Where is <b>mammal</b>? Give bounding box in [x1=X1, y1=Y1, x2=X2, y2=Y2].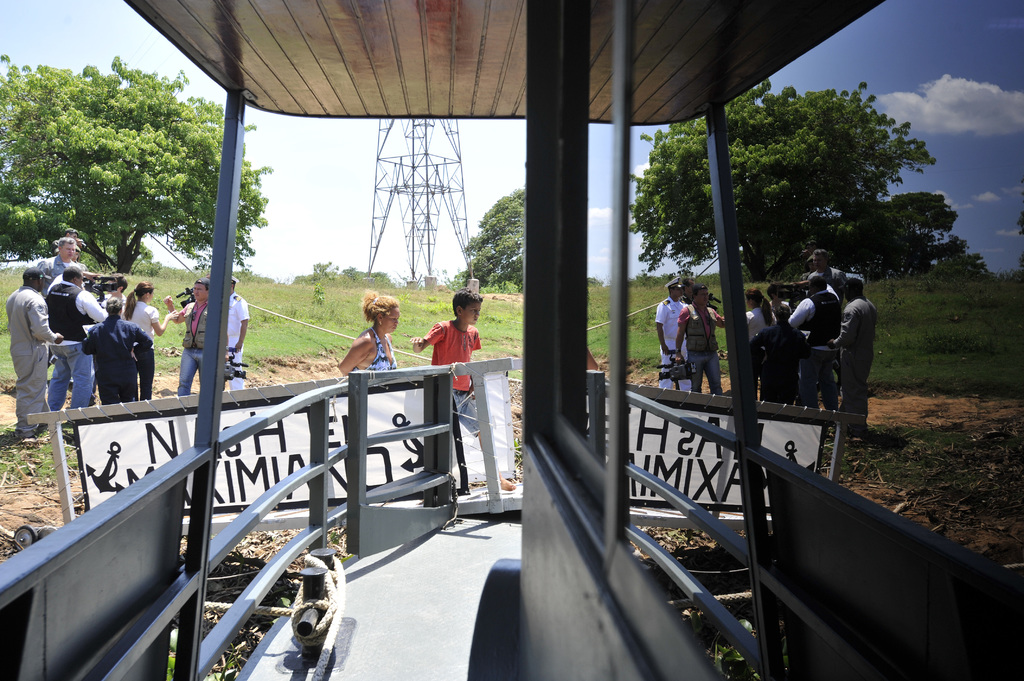
[x1=408, y1=286, x2=513, y2=490].
